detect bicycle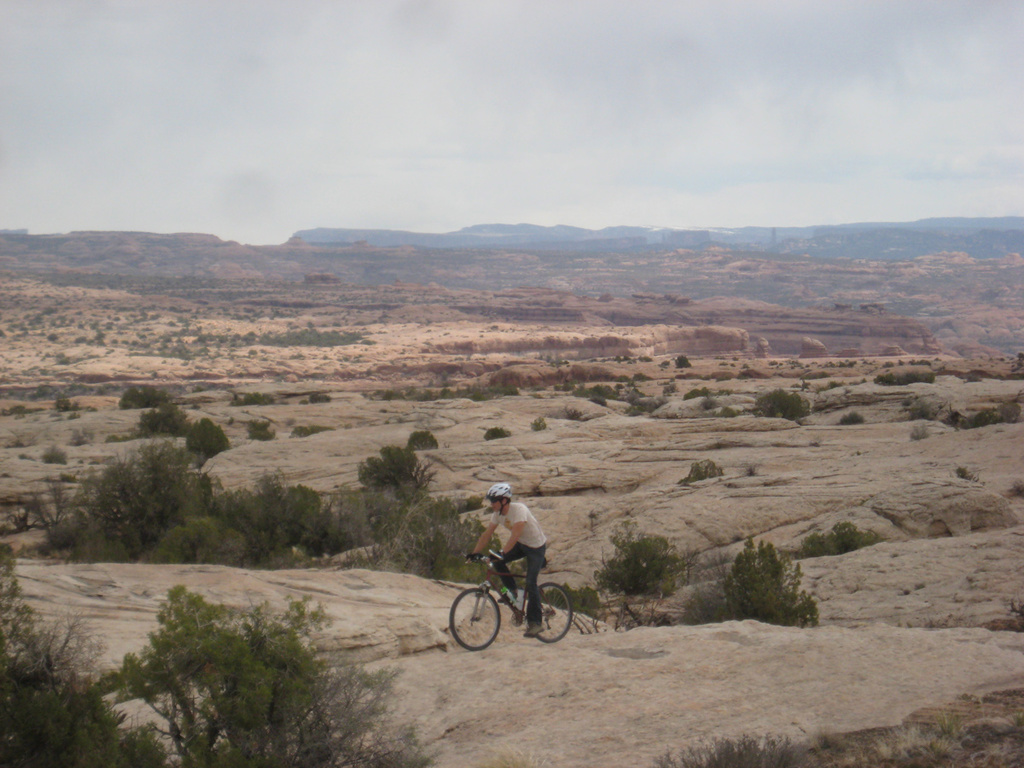
445, 559, 574, 655
